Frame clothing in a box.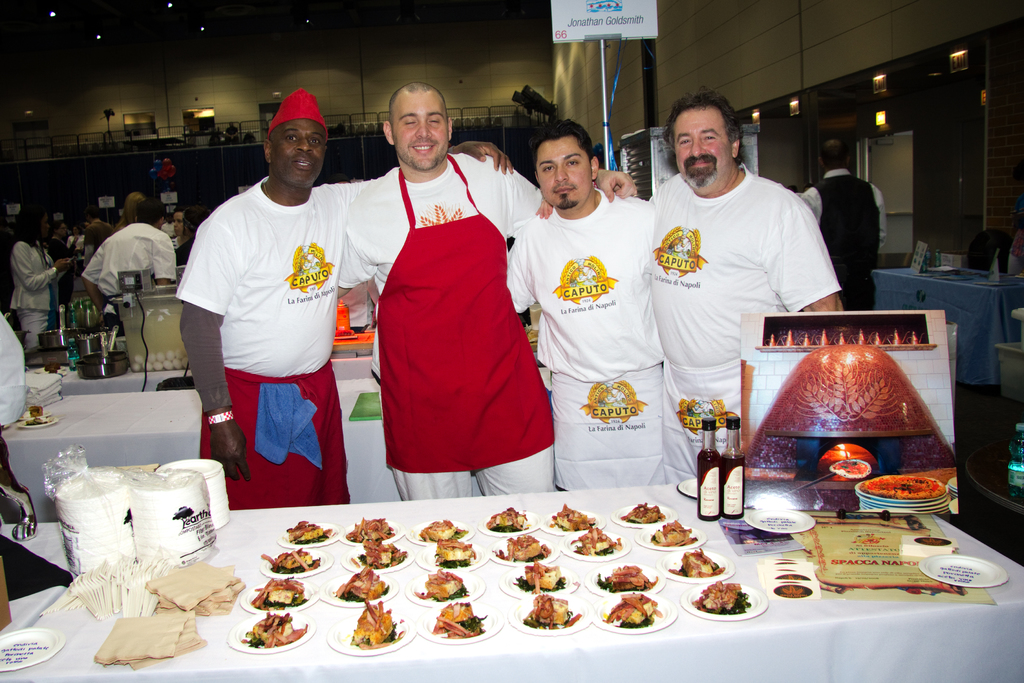
crop(500, 186, 666, 489).
